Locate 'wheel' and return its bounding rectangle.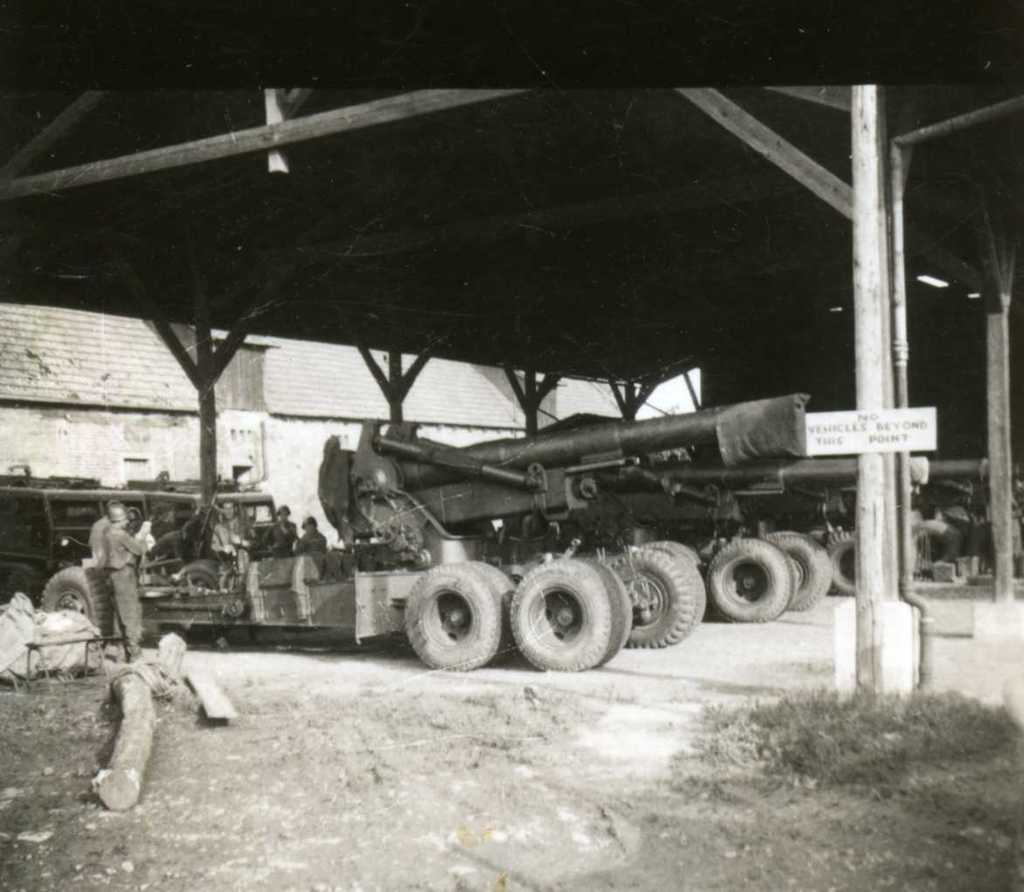
(x1=913, y1=520, x2=963, y2=574).
